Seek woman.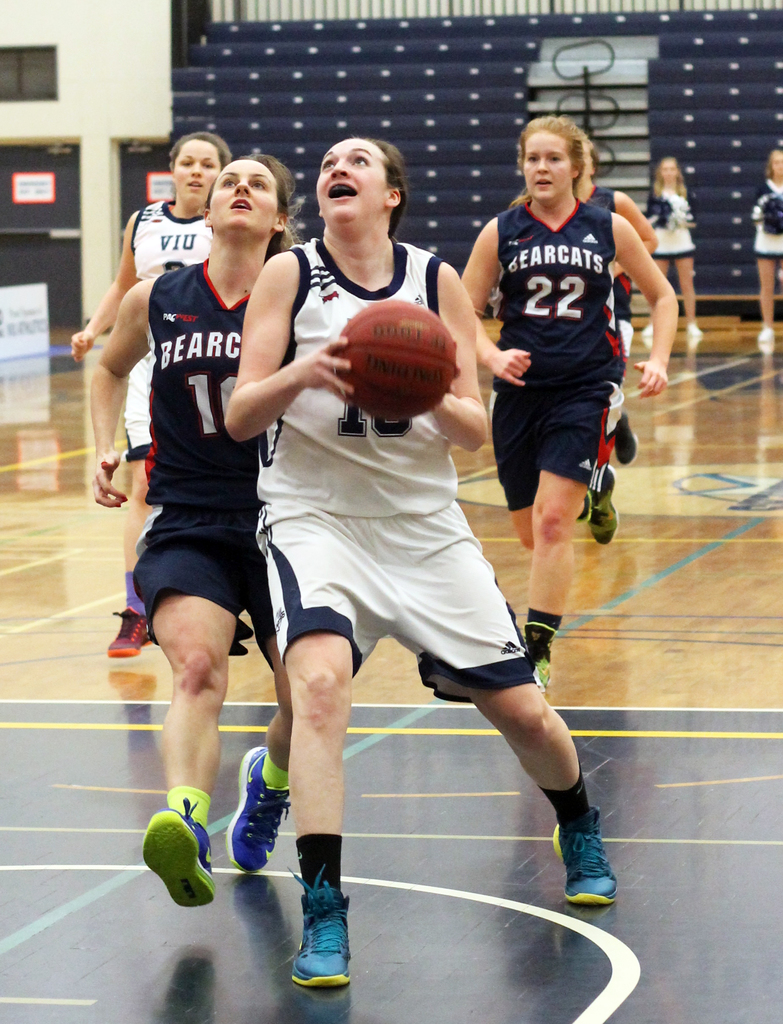
Rect(88, 123, 228, 636).
